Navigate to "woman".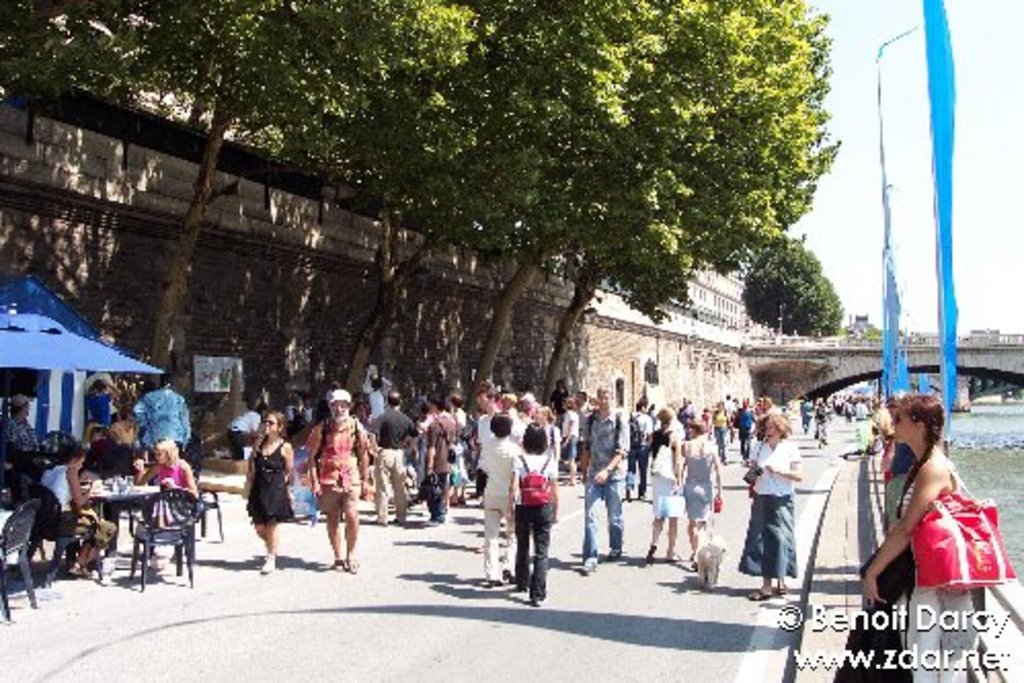
Navigation target: bbox(248, 412, 296, 574).
